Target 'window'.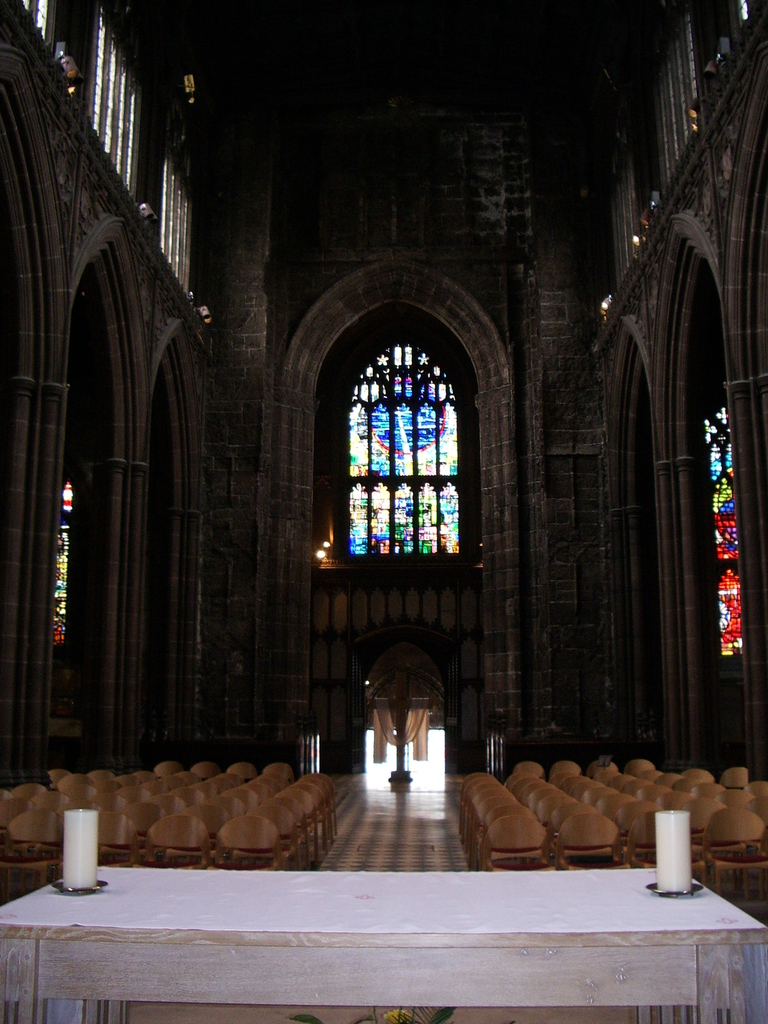
Target region: 342:327:481:577.
